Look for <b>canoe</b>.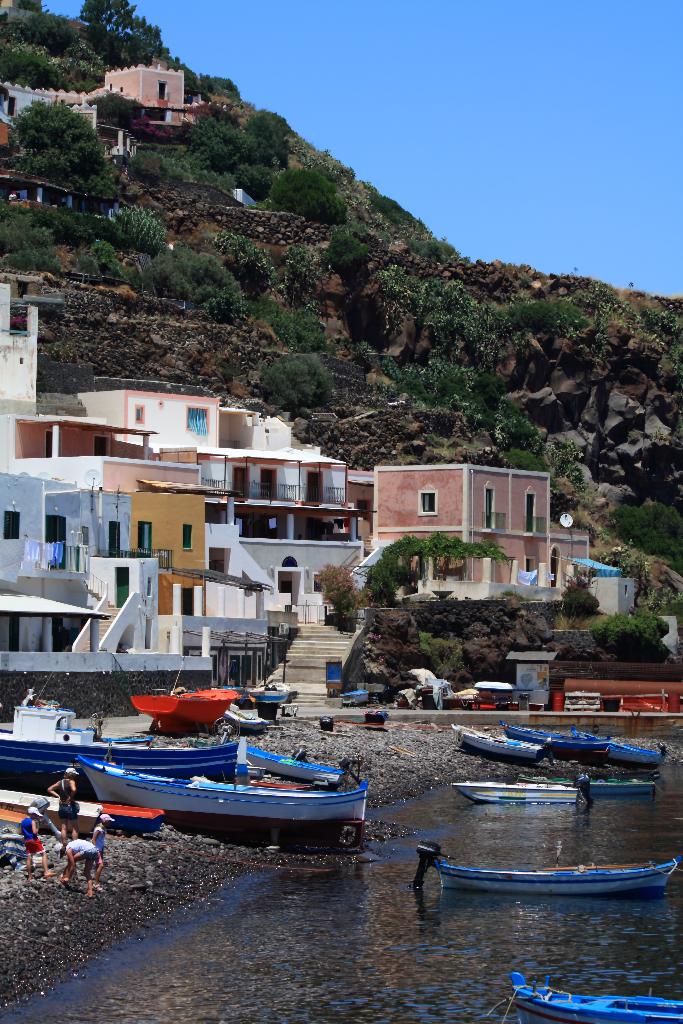
Found: select_region(235, 739, 348, 792).
